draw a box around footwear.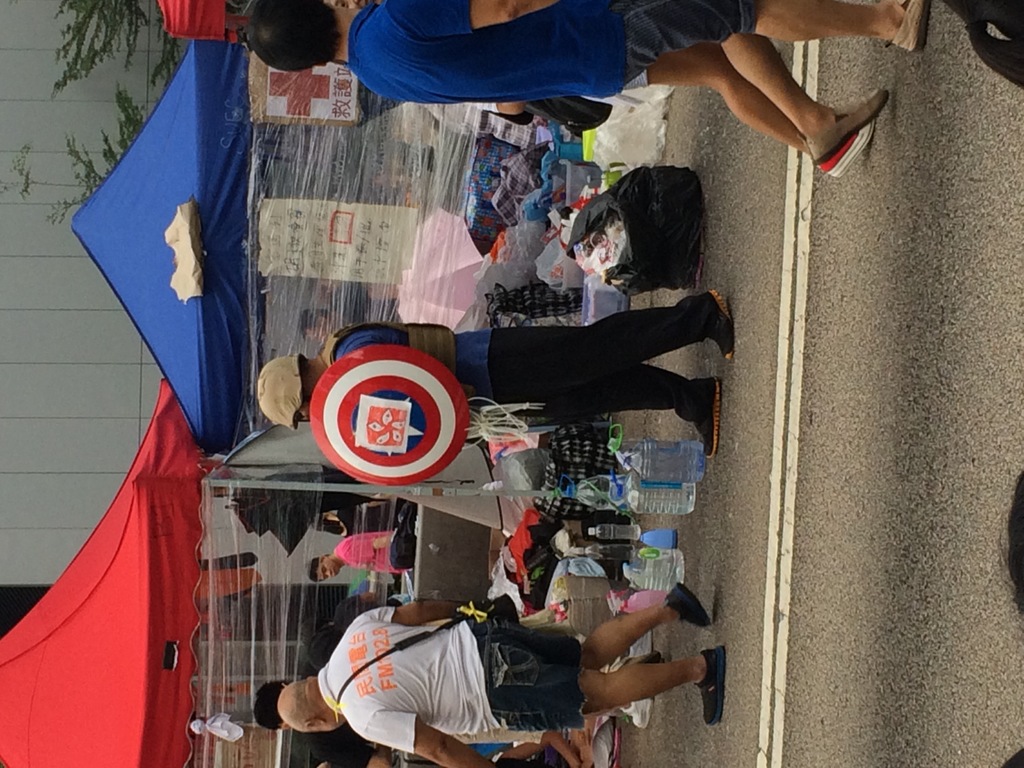
detection(692, 644, 728, 725).
